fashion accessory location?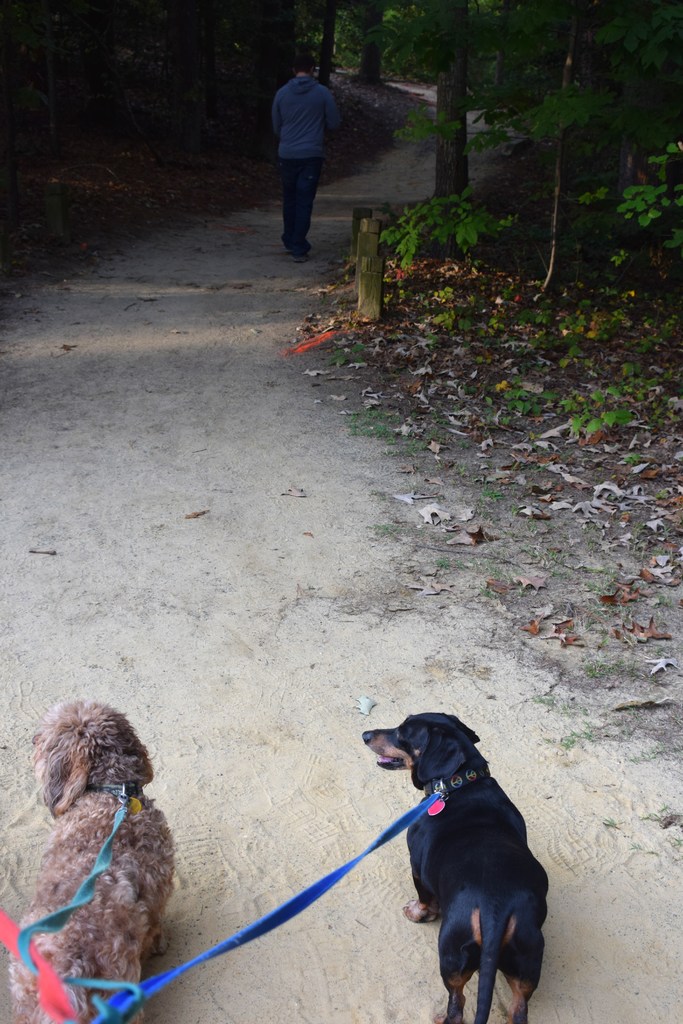
crop(83, 764, 493, 1021)
